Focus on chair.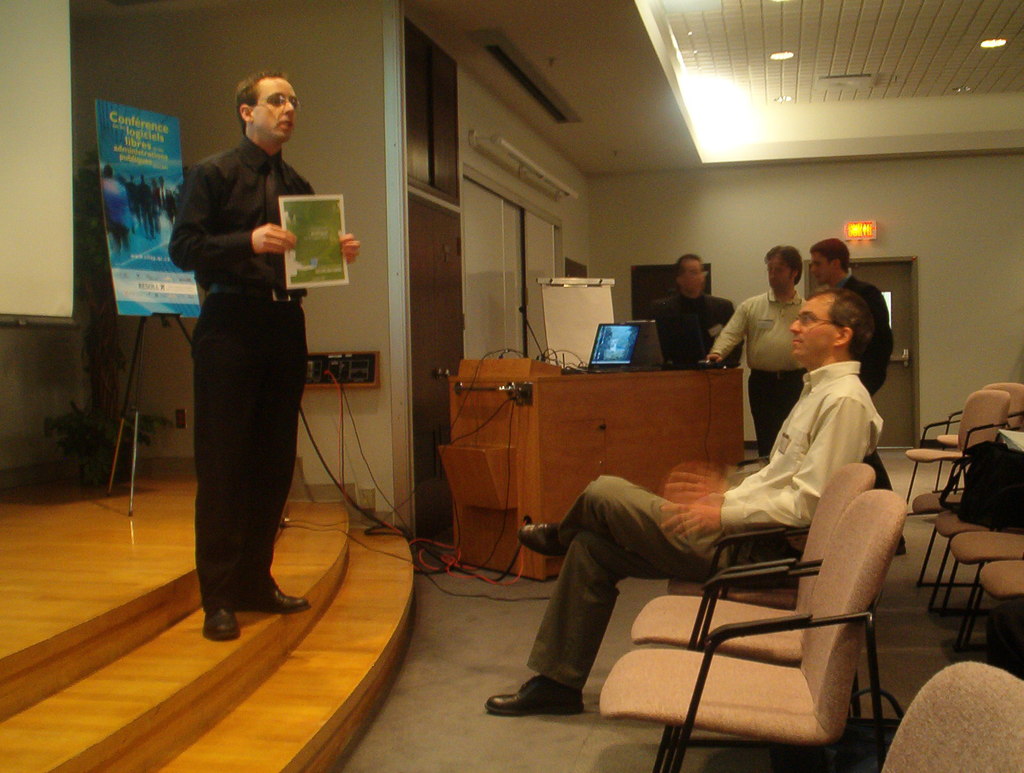
Focused at [902,386,1011,500].
